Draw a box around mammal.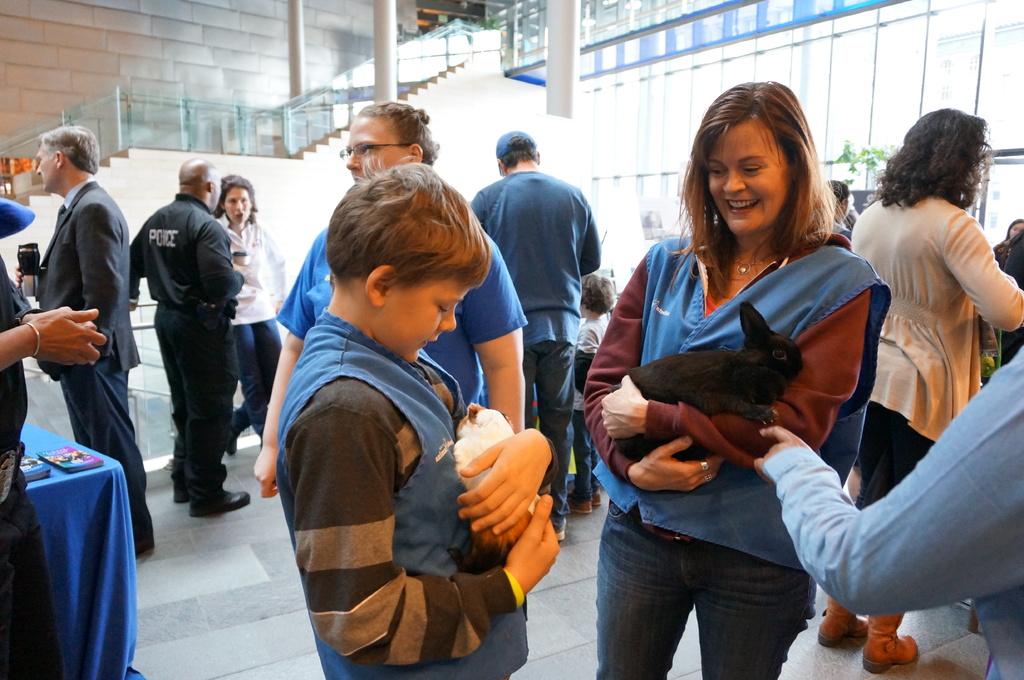
select_region(126, 157, 252, 521).
